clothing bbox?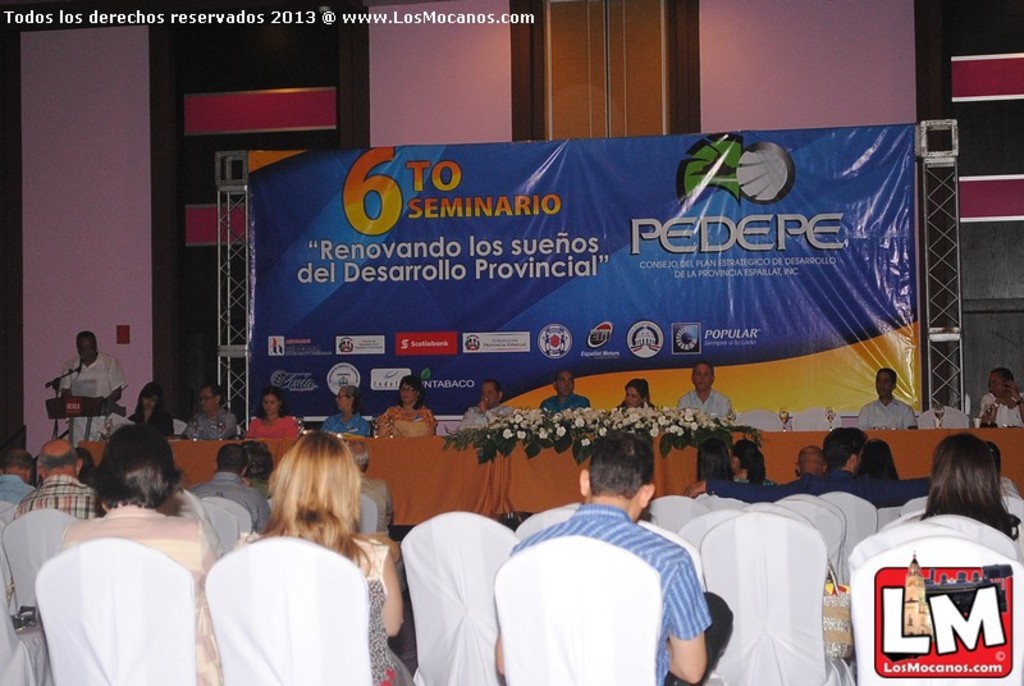
l=237, t=534, r=419, b=685
